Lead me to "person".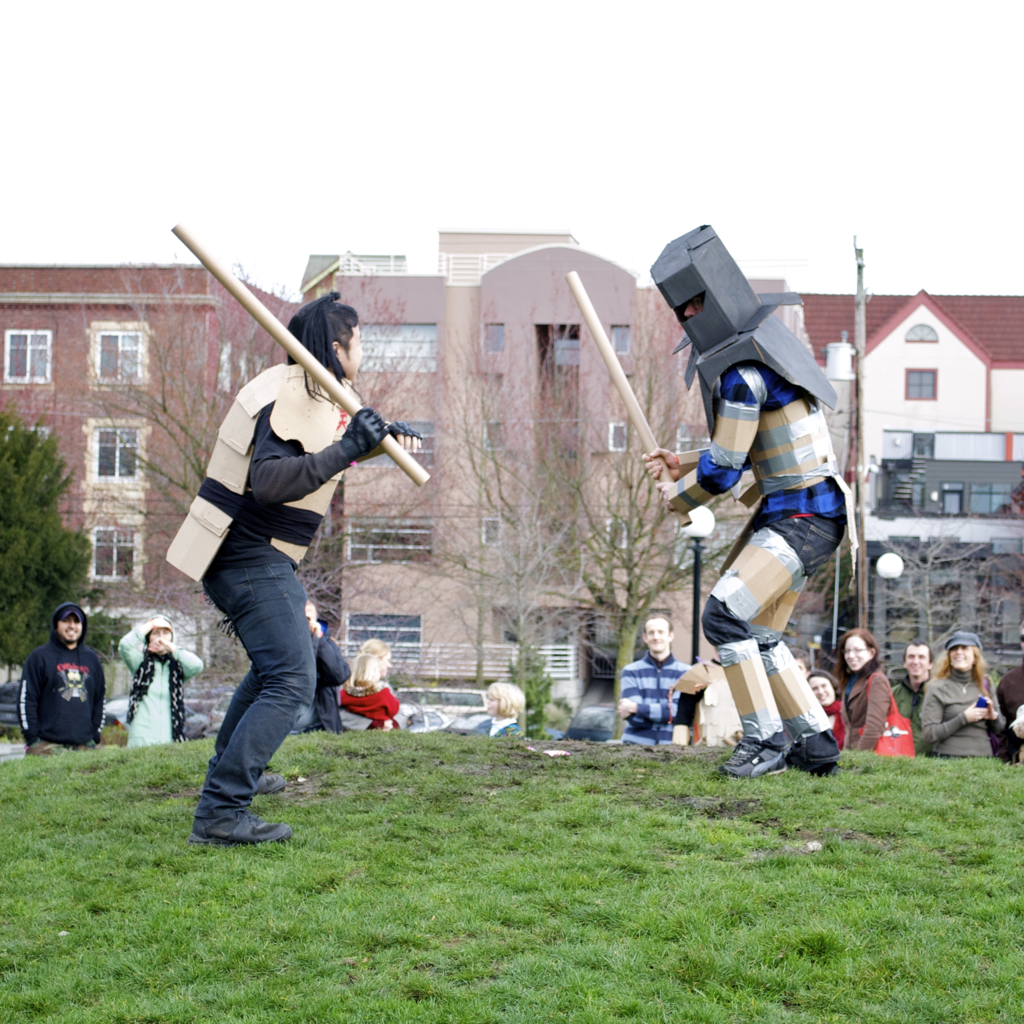
Lead to bbox=[109, 617, 206, 748].
